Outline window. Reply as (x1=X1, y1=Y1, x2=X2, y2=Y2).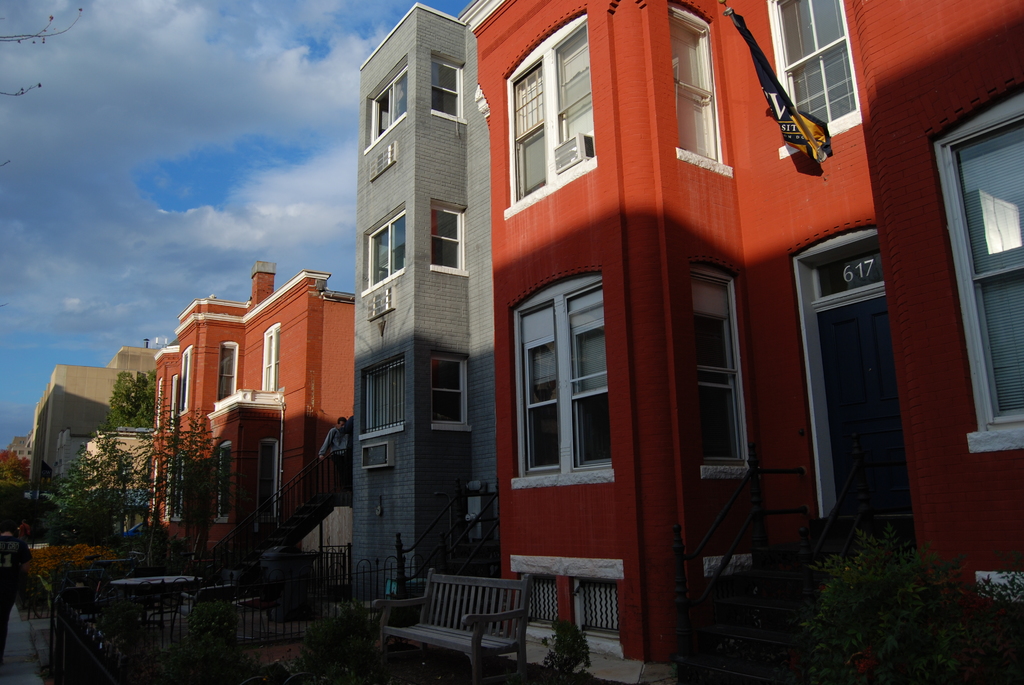
(x1=663, y1=0, x2=732, y2=171).
